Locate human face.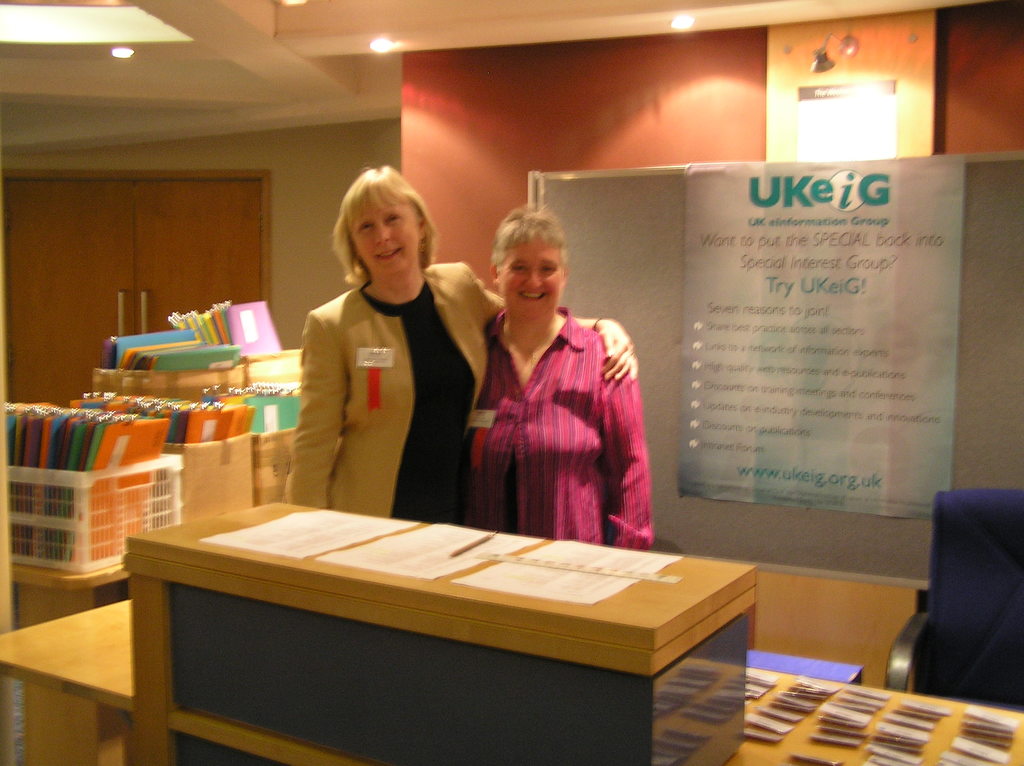
Bounding box: bbox(345, 185, 419, 268).
